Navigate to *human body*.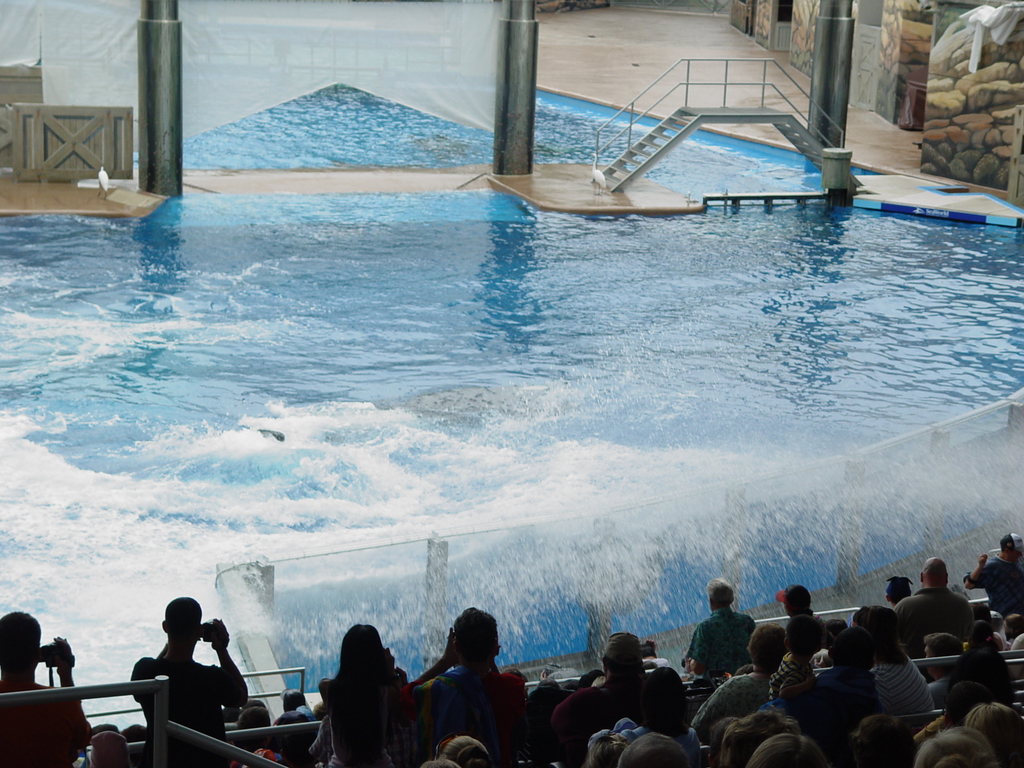
Navigation target: x1=411, y1=617, x2=515, y2=761.
